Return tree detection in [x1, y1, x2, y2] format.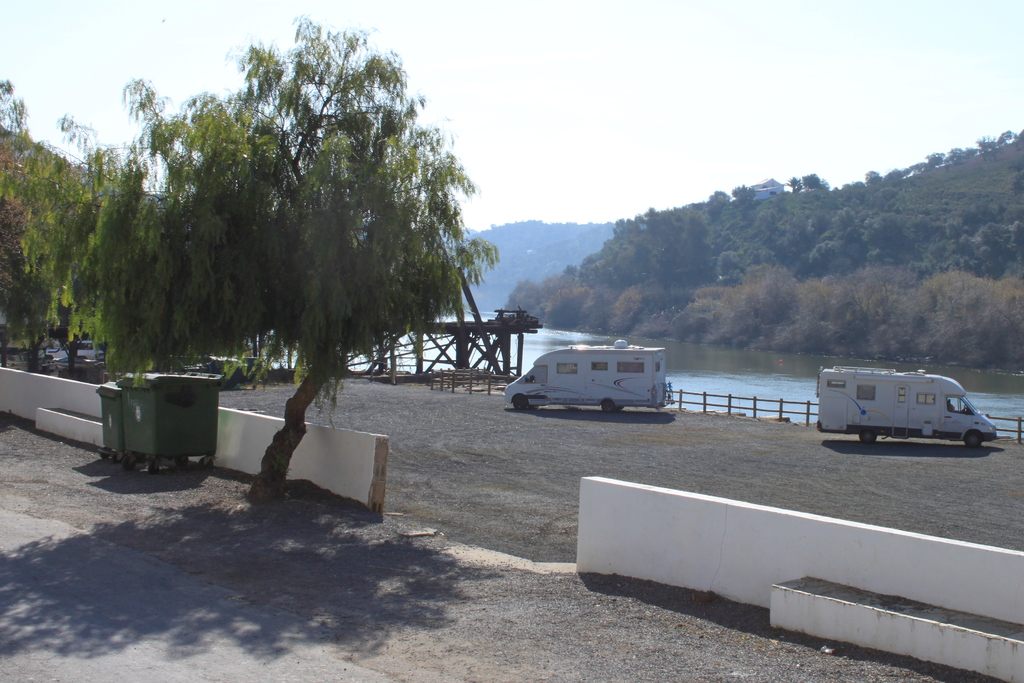
[785, 176, 802, 194].
